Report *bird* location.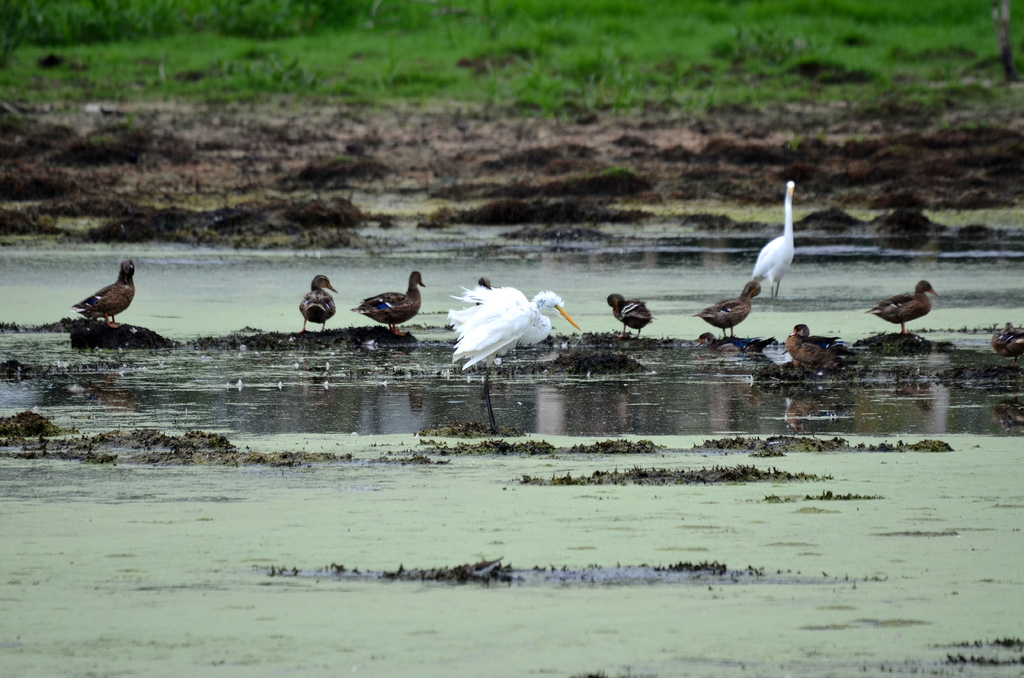
Report: pyautogui.locateOnScreen(860, 273, 938, 337).
